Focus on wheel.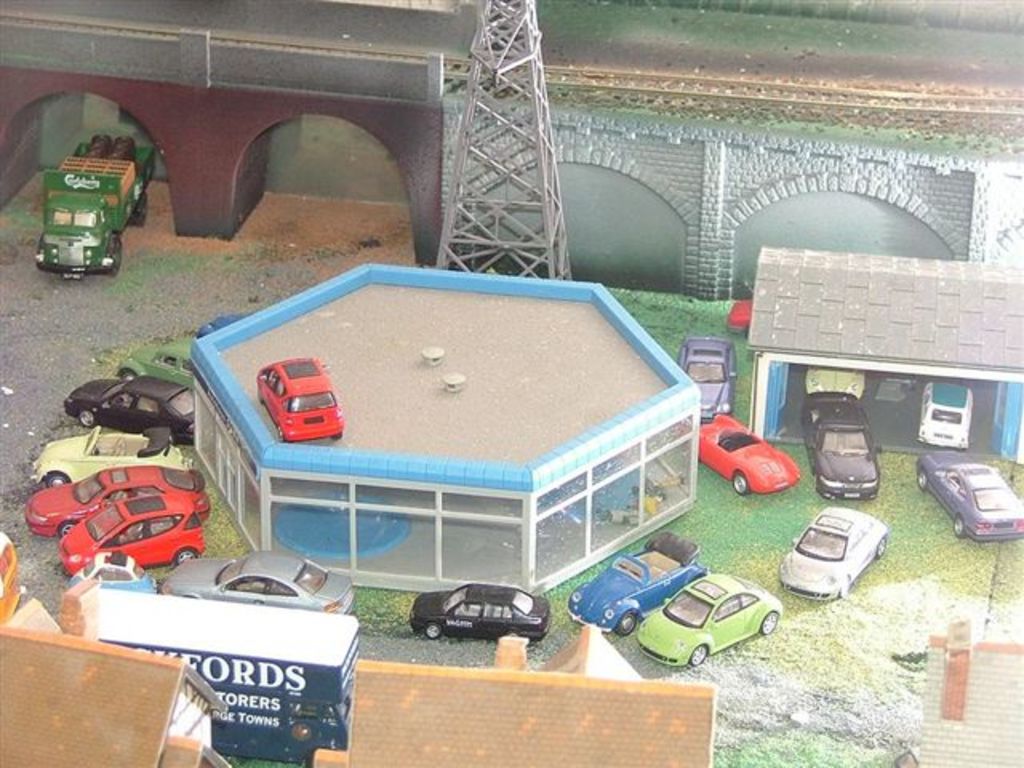
Focused at 426,621,442,640.
